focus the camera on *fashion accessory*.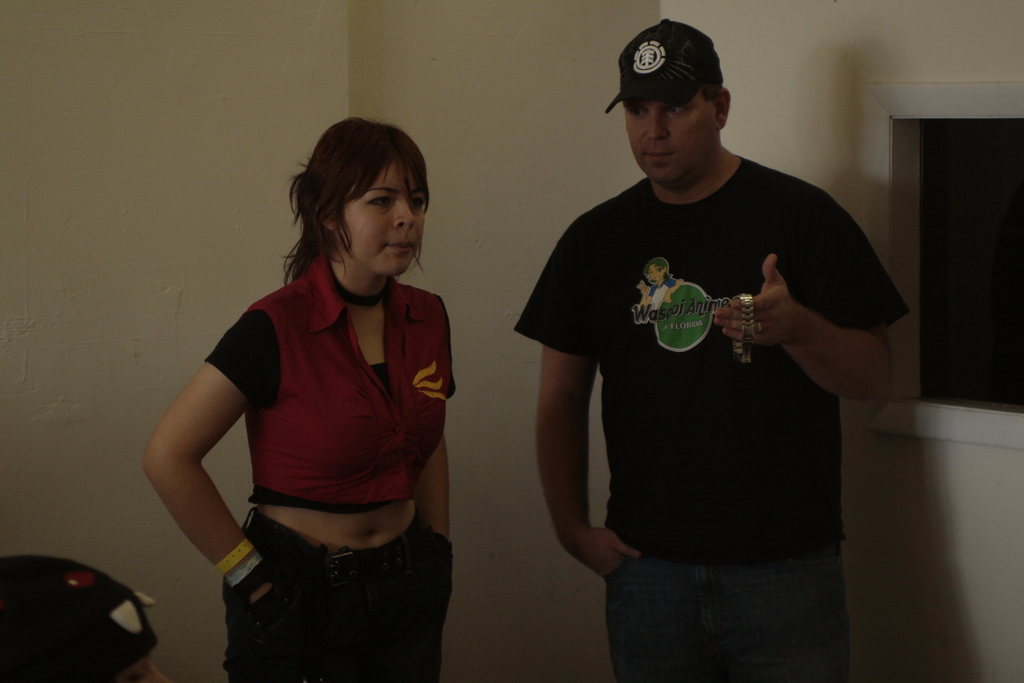
Focus region: (x1=211, y1=532, x2=256, y2=572).
